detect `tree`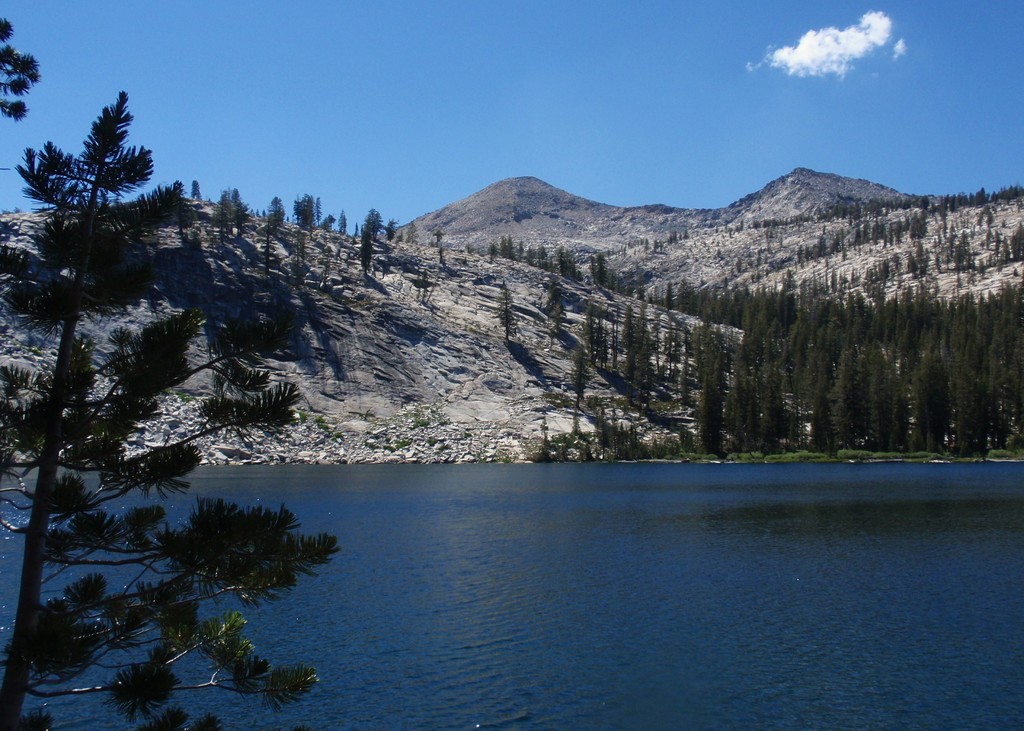
260, 194, 295, 236
